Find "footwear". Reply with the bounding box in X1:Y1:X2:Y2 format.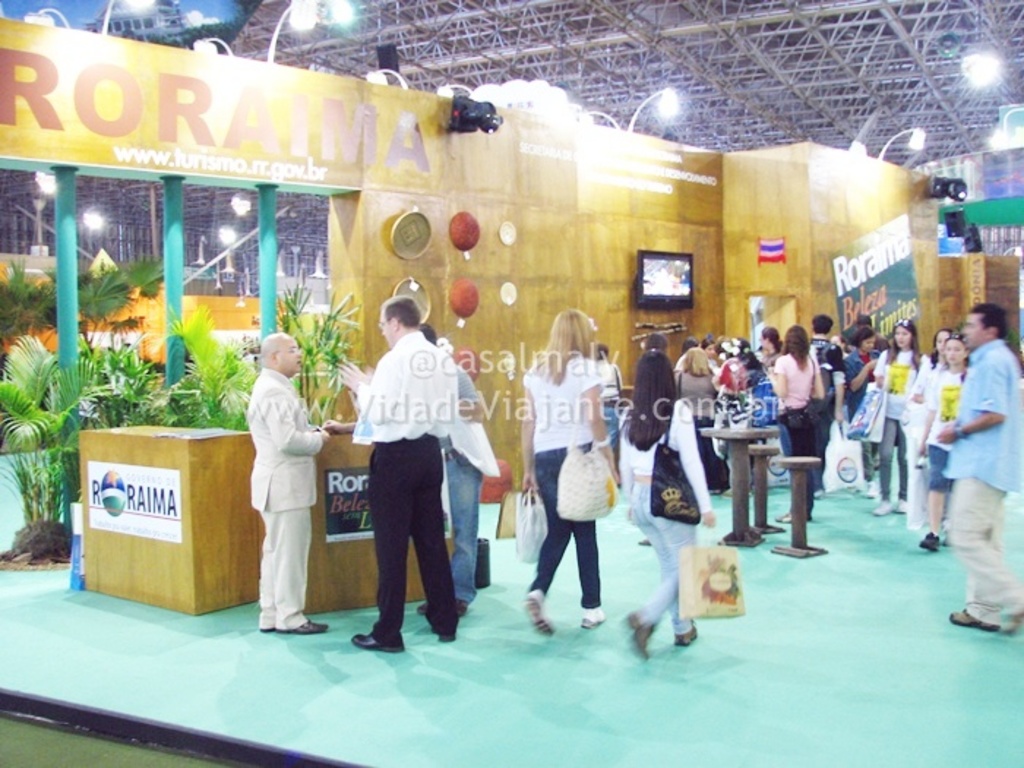
674:623:699:644.
